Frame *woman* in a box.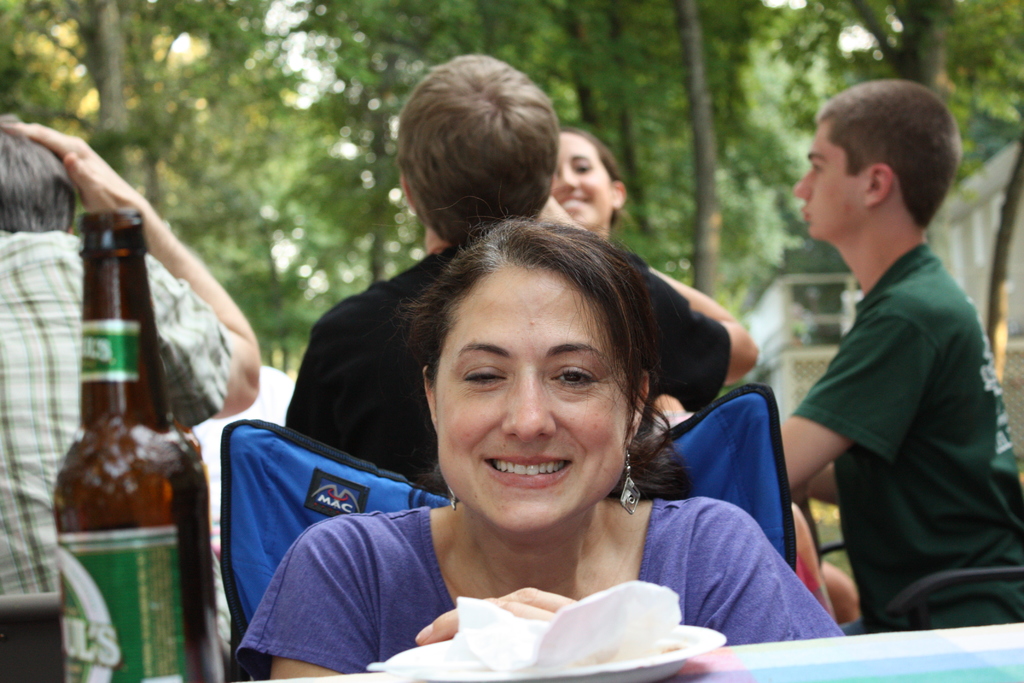
BBox(554, 124, 630, 243).
